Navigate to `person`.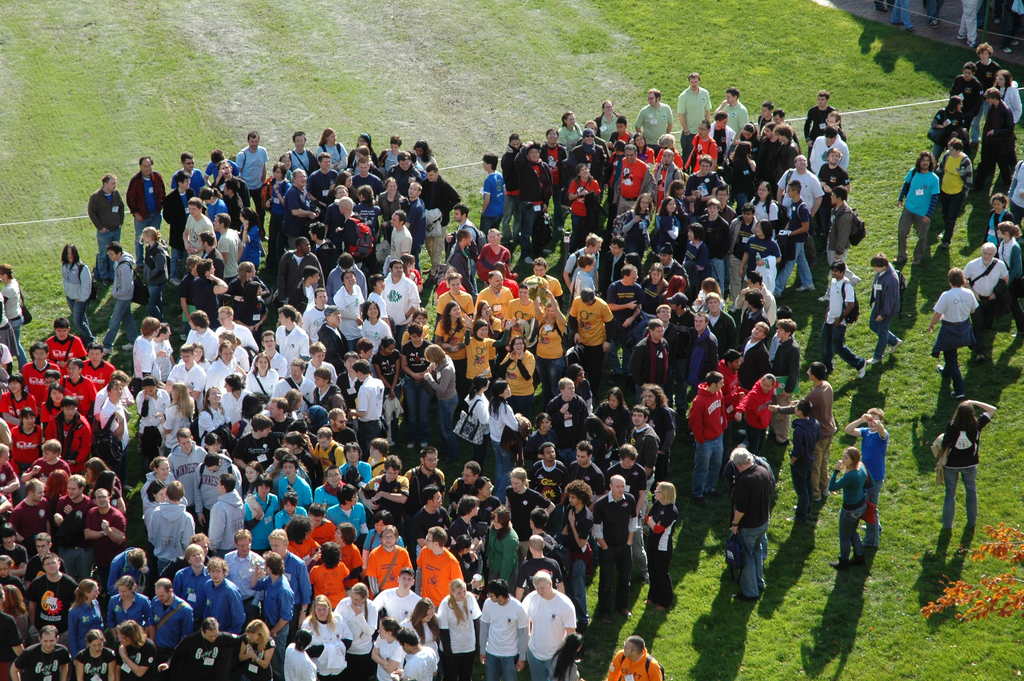
Navigation target: 228/175/249/215.
